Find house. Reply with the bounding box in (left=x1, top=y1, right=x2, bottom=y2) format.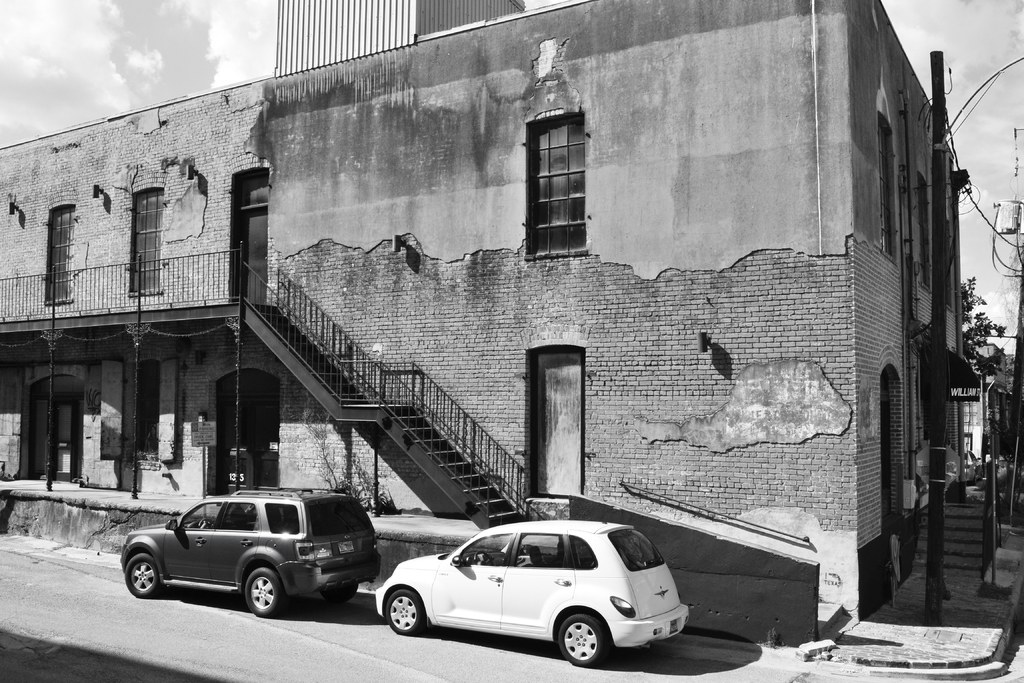
(left=956, top=342, right=1012, bottom=486).
